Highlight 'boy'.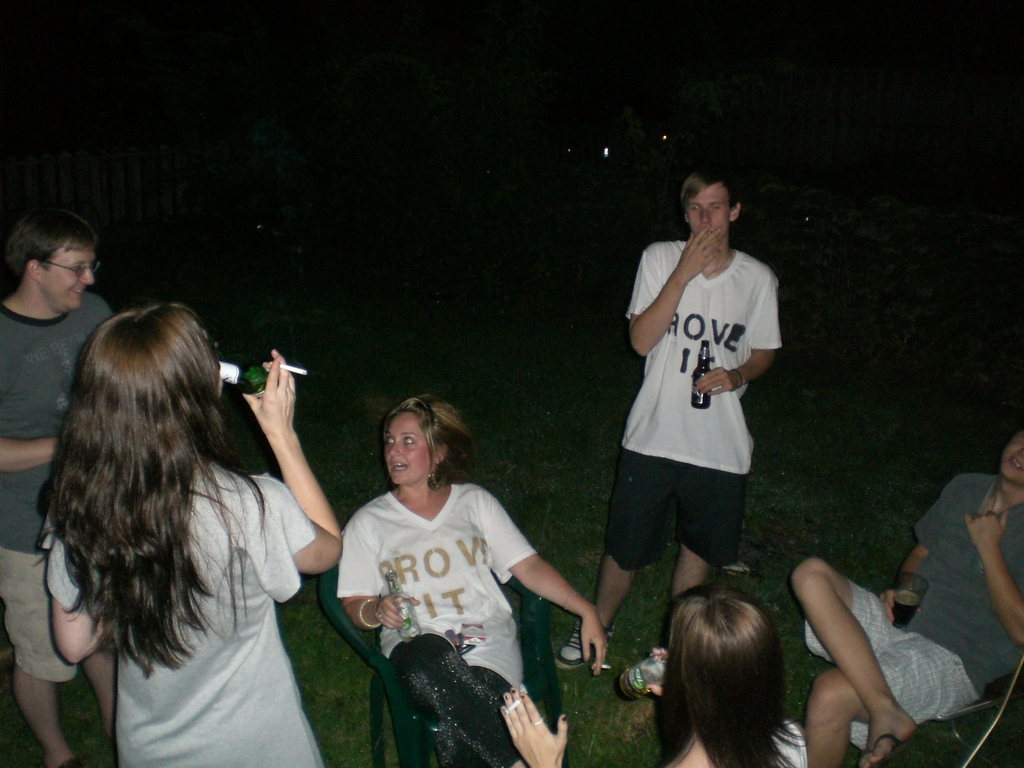
Highlighted region: bbox(555, 171, 780, 669).
